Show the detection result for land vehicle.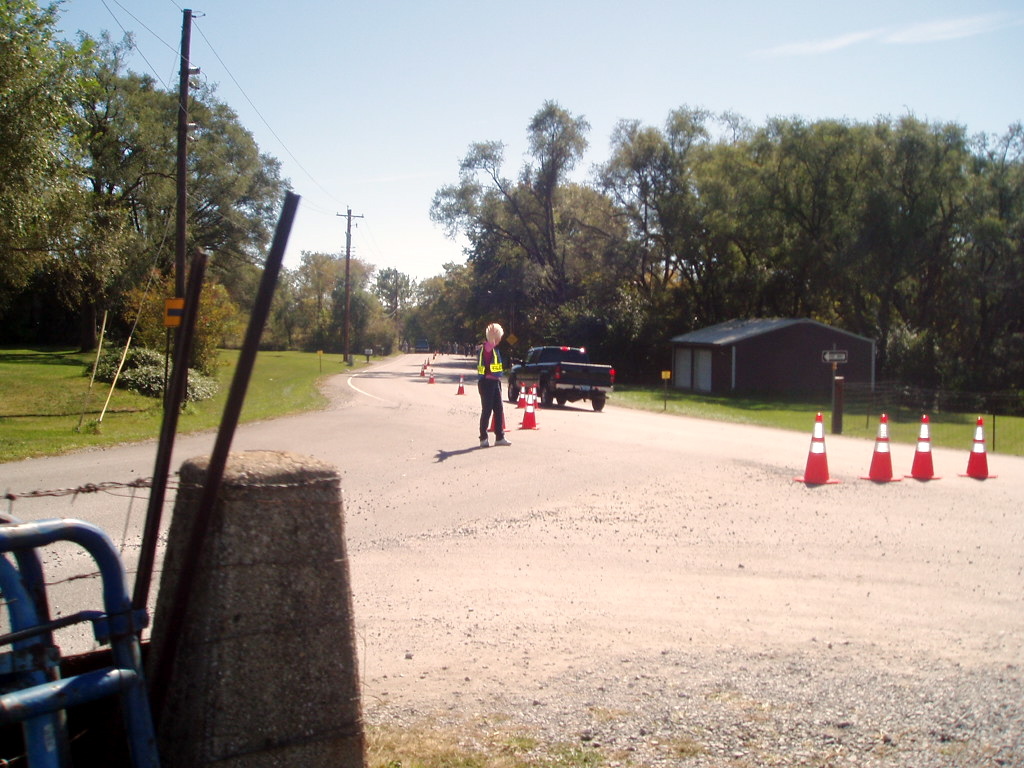
506, 341, 624, 415.
